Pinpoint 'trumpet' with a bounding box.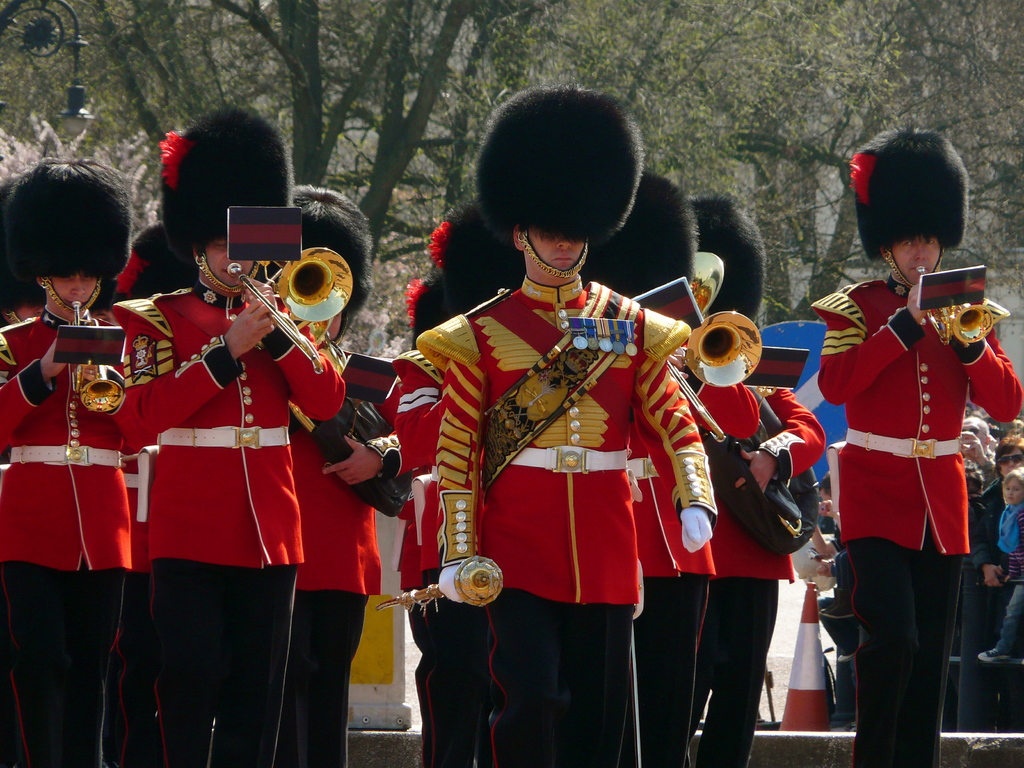
region(68, 296, 124, 418).
